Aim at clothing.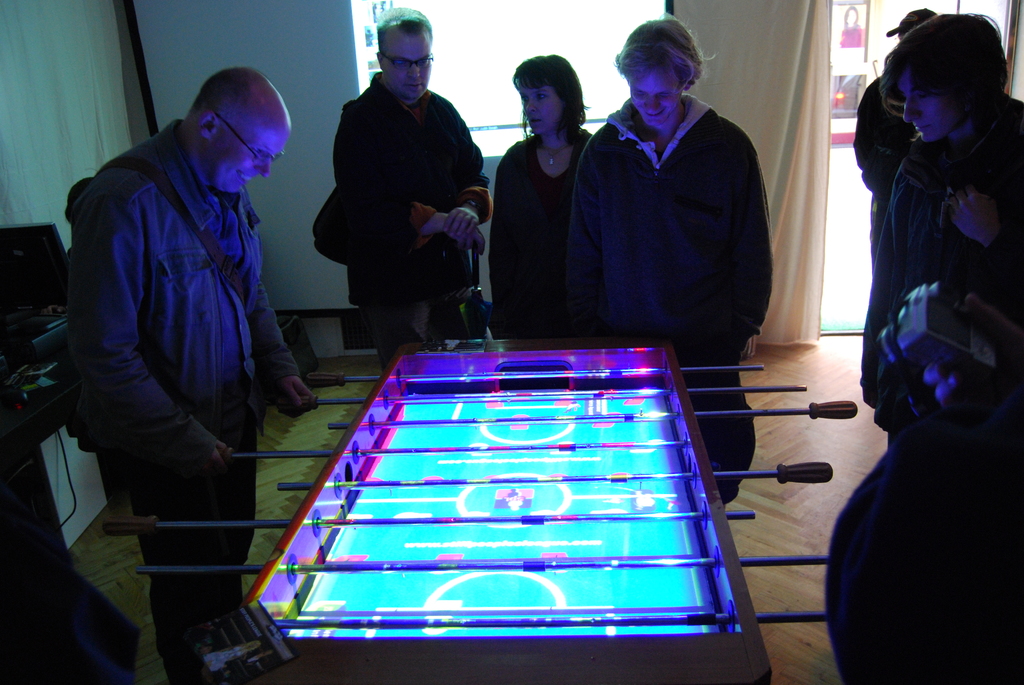
Aimed at box(570, 96, 779, 500).
